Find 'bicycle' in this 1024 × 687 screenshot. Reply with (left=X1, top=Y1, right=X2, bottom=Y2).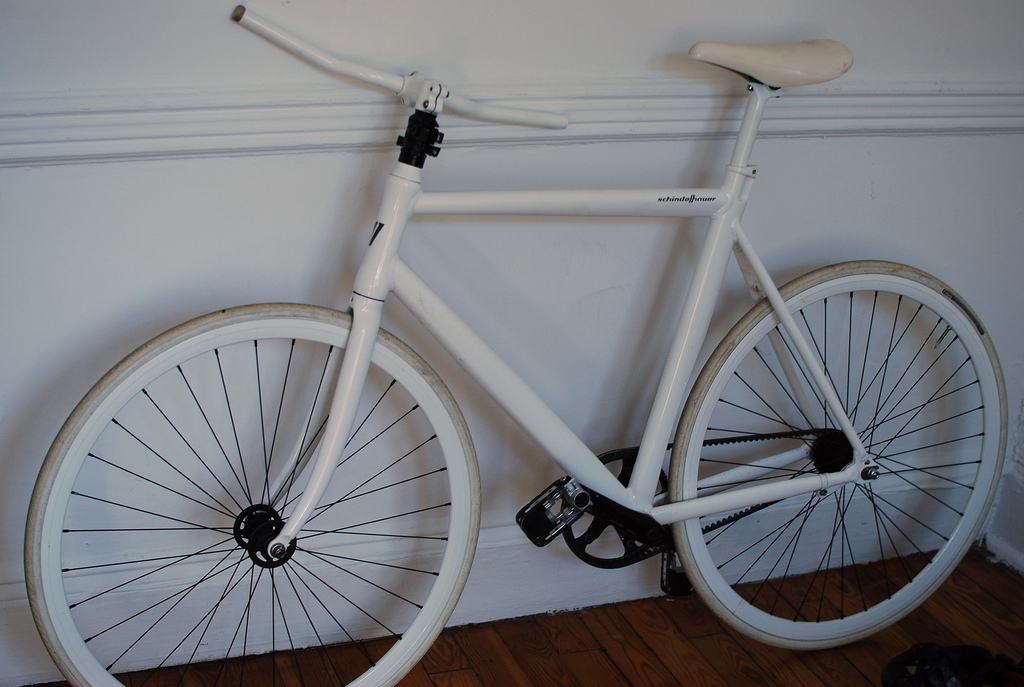
(left=0, top=0, right=1023, bottom=677).
